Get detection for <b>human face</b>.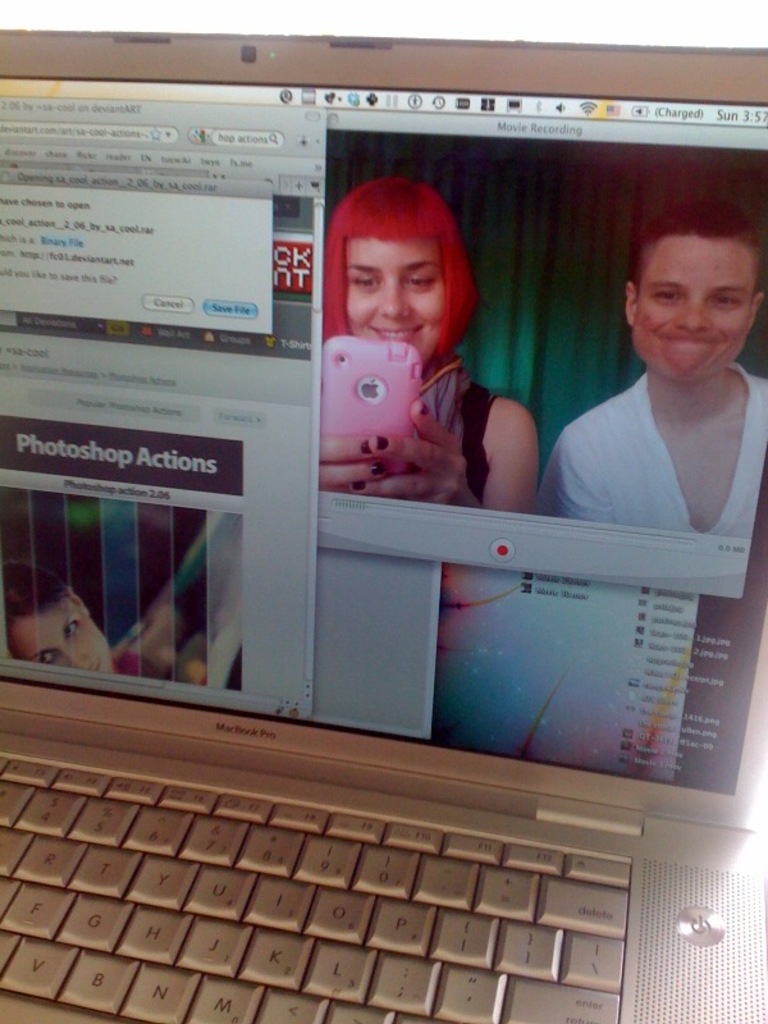
Detection: [x1=9, y1=595, x2=110, y2=671].
